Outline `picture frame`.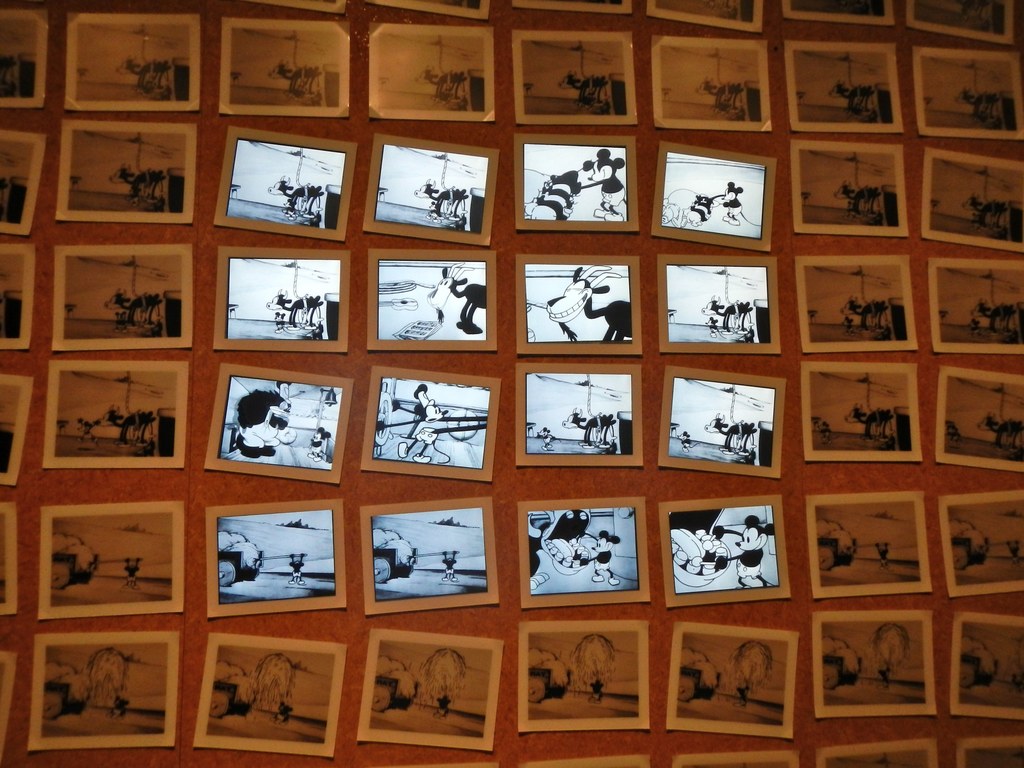
Outline: (0,6,51,111).
